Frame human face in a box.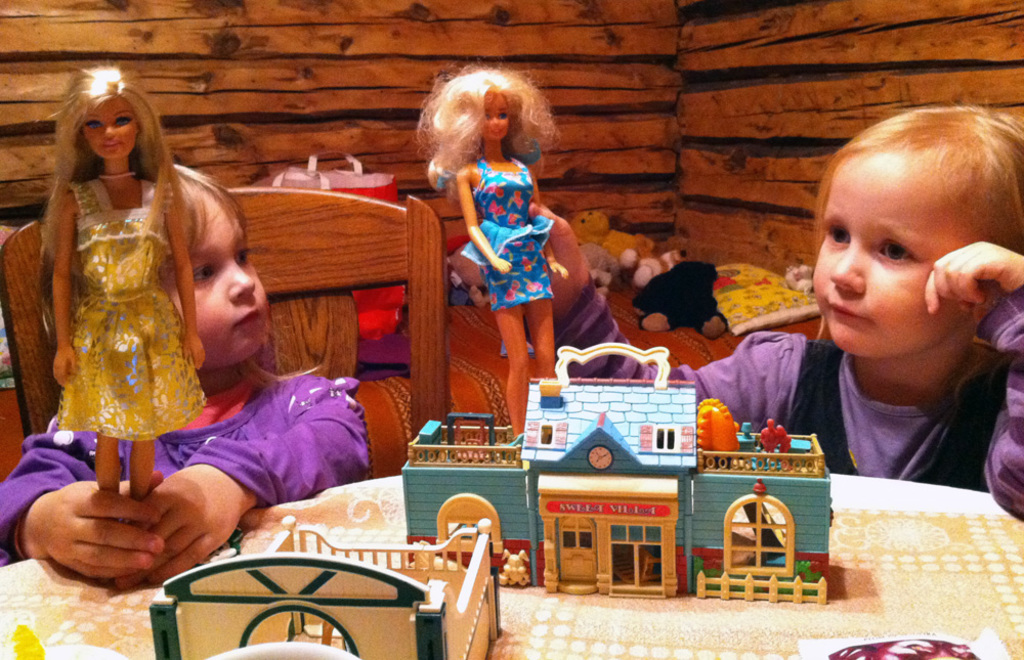
crop(812, 149, 972, 357).
